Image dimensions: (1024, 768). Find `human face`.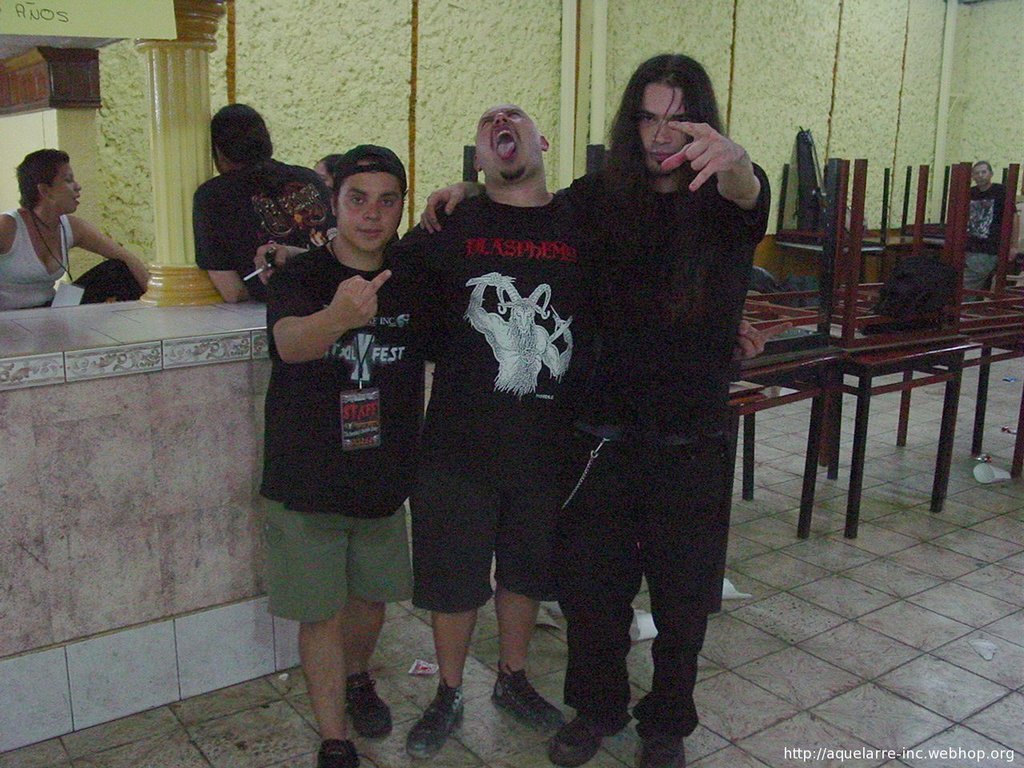
pyautogui.locateOnScreen(633, 79, 689, 173).
